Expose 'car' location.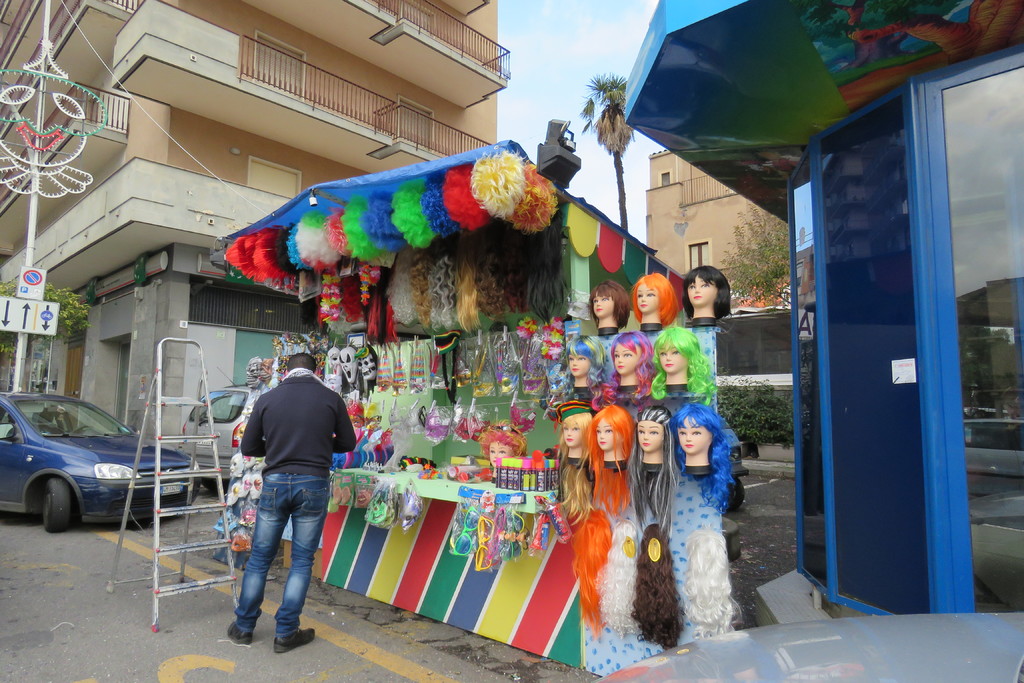
Exposed at [588,609,1023,682].
